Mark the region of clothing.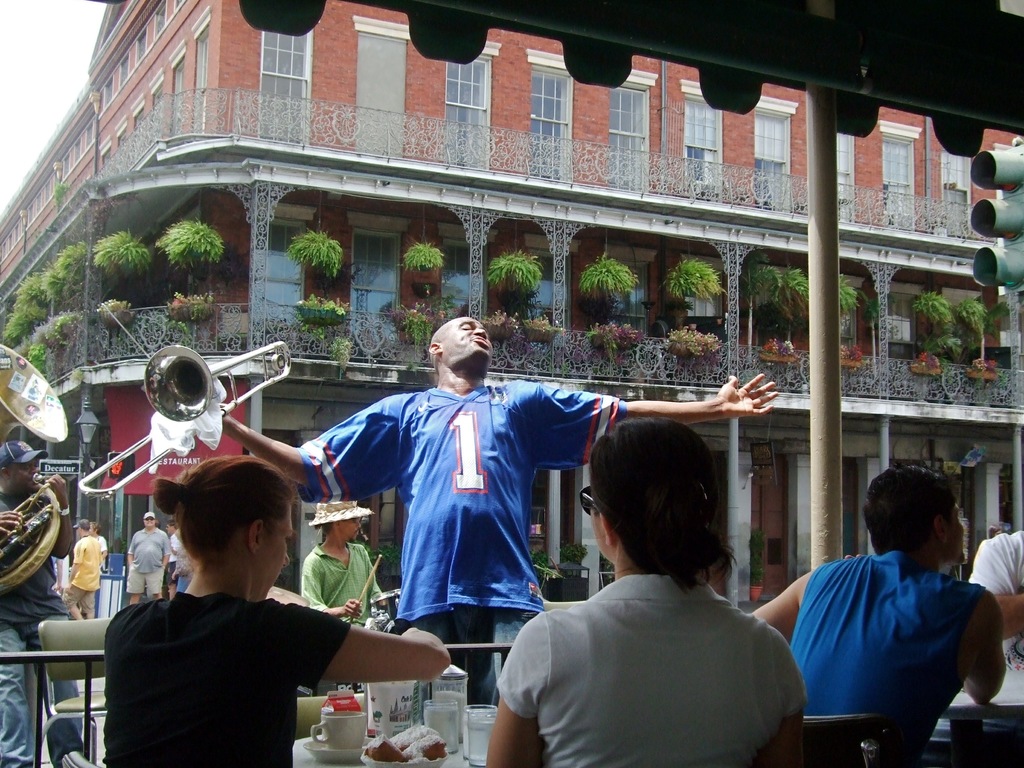
Region: 165:531:194:595.
